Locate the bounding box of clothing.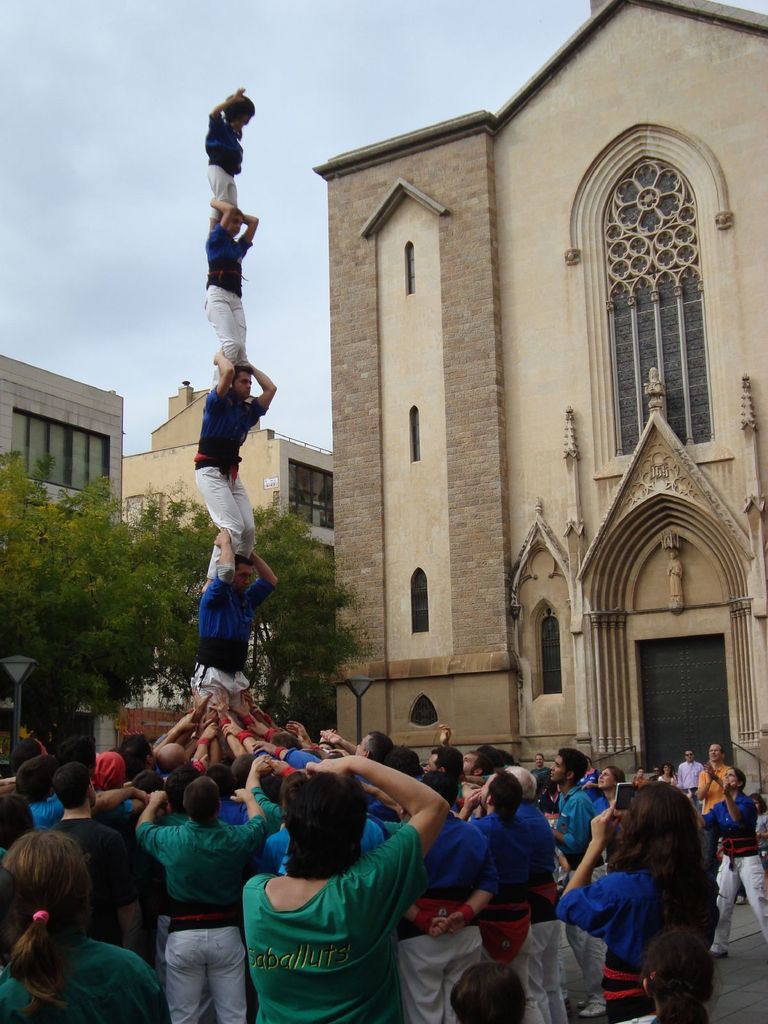
Bounding box: bbox=[237, 845, 426, 1021].
